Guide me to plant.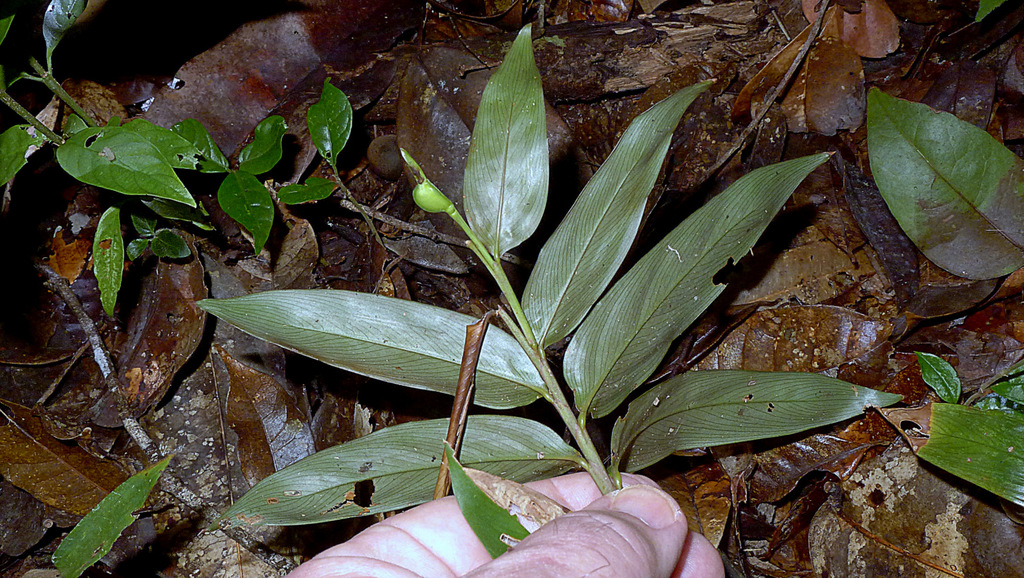
Guidance: Rect(197, 21, 906, 562).
